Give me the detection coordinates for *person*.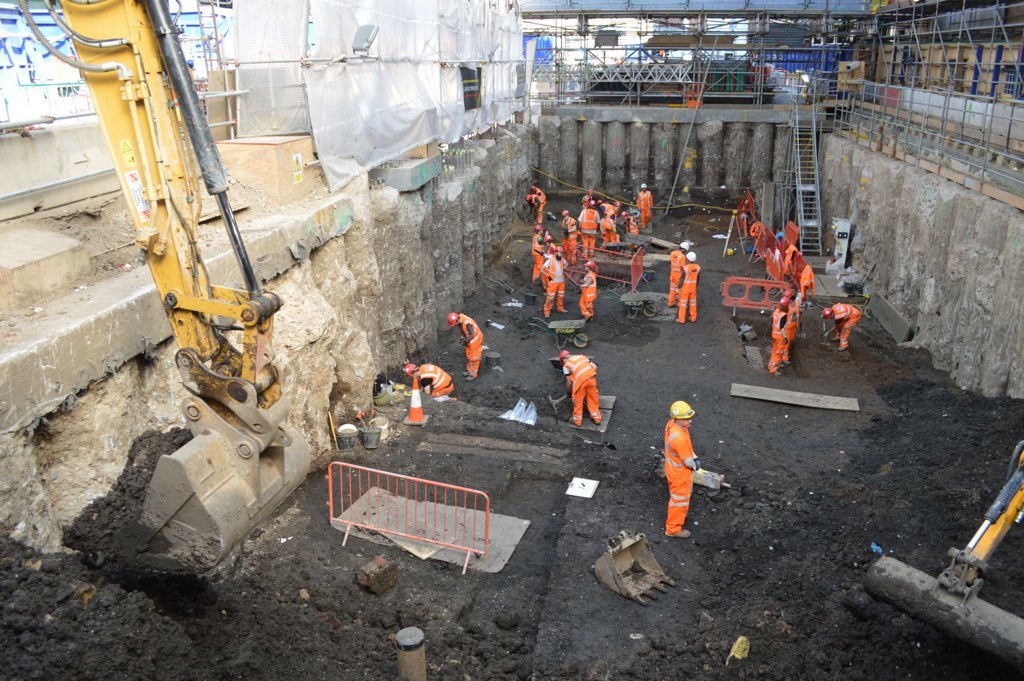
664 239 689 308.
